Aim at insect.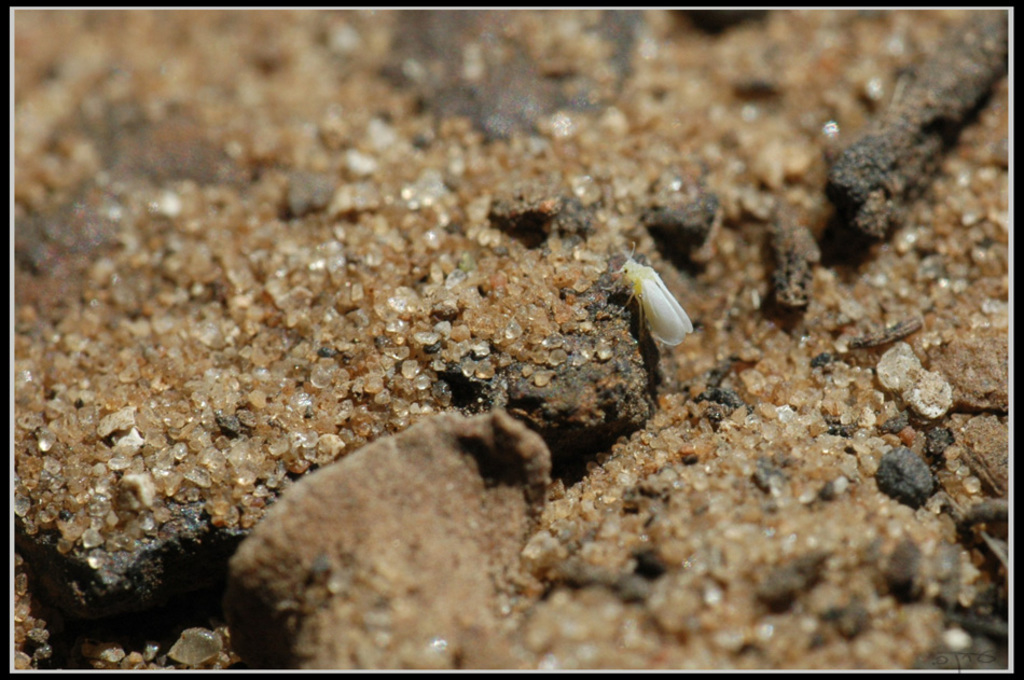
Aimed at bbox(608, 248, 692, 346).
